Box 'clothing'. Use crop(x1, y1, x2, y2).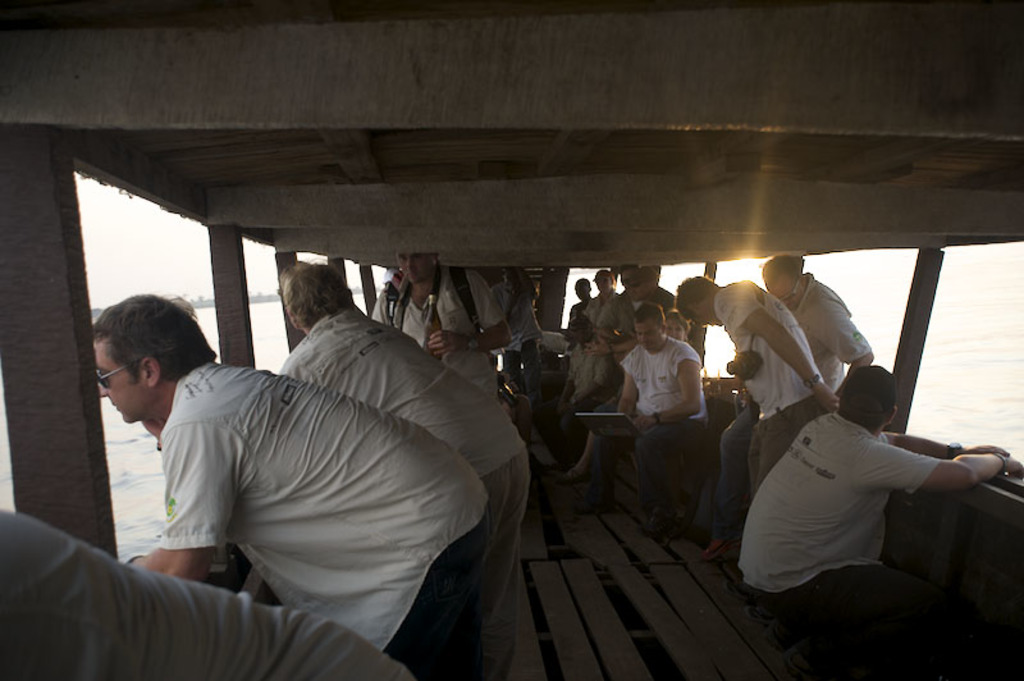
crop(375, 264, 506, 401).
